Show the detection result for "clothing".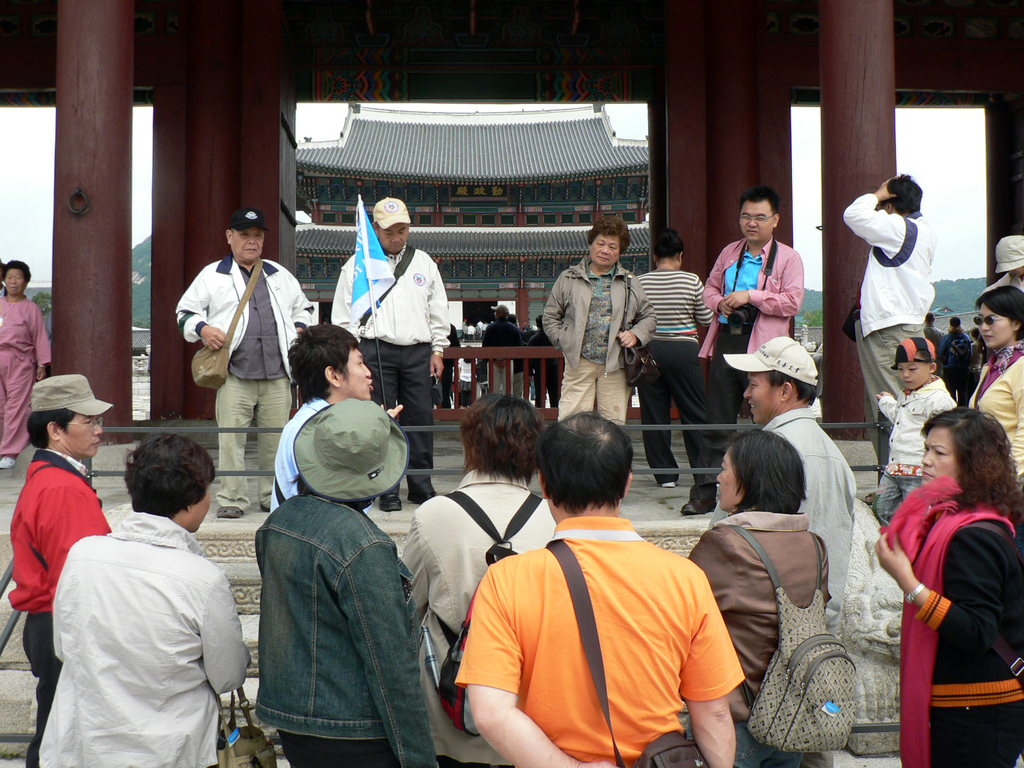
select_region(249, 494, 439, 767).
